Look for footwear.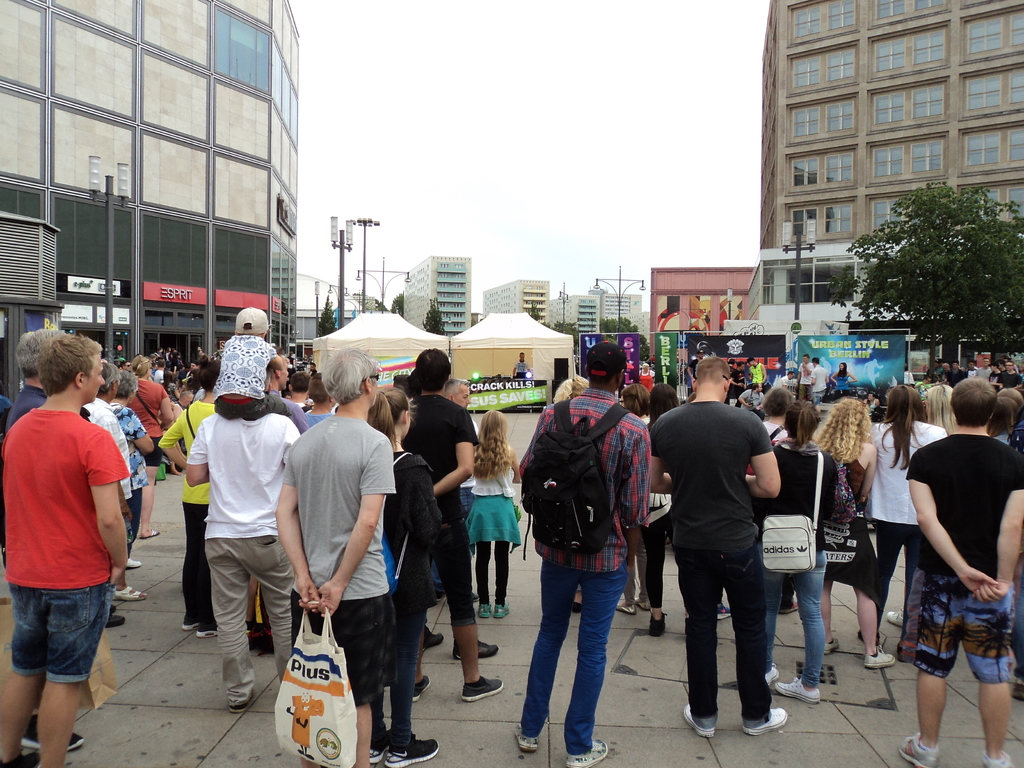
Found: locate(511, 717, 533, 753).
